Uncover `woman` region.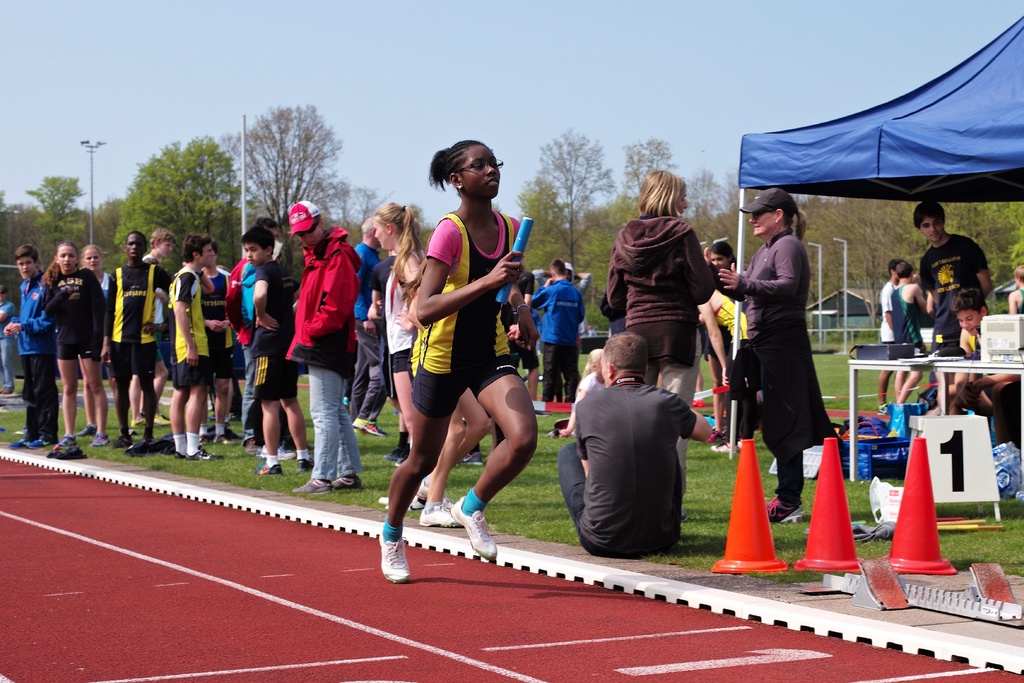
Uncovered: <box>712,189,844,525</box>.
